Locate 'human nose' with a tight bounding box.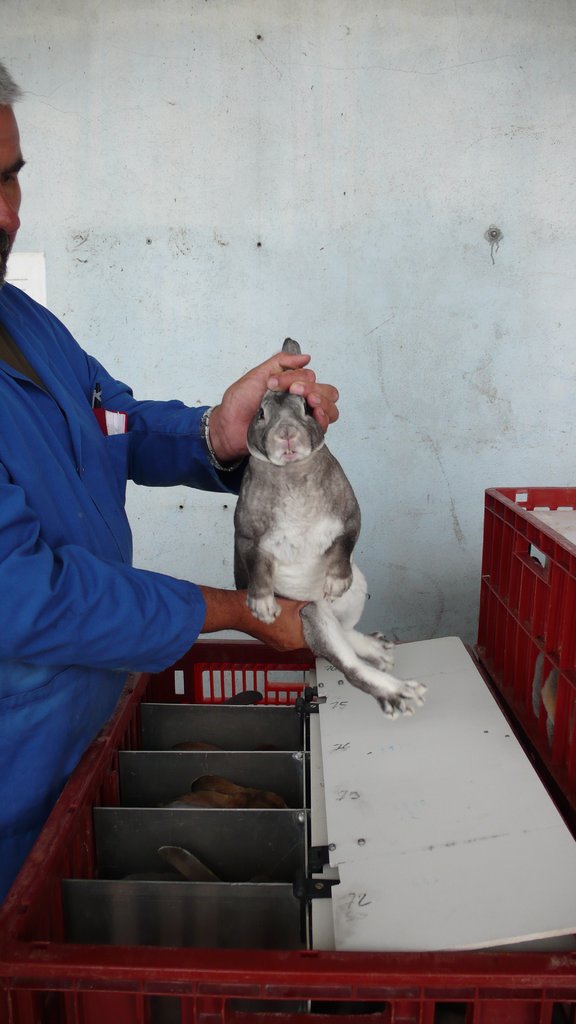
box(0, 185, 24, 237).
